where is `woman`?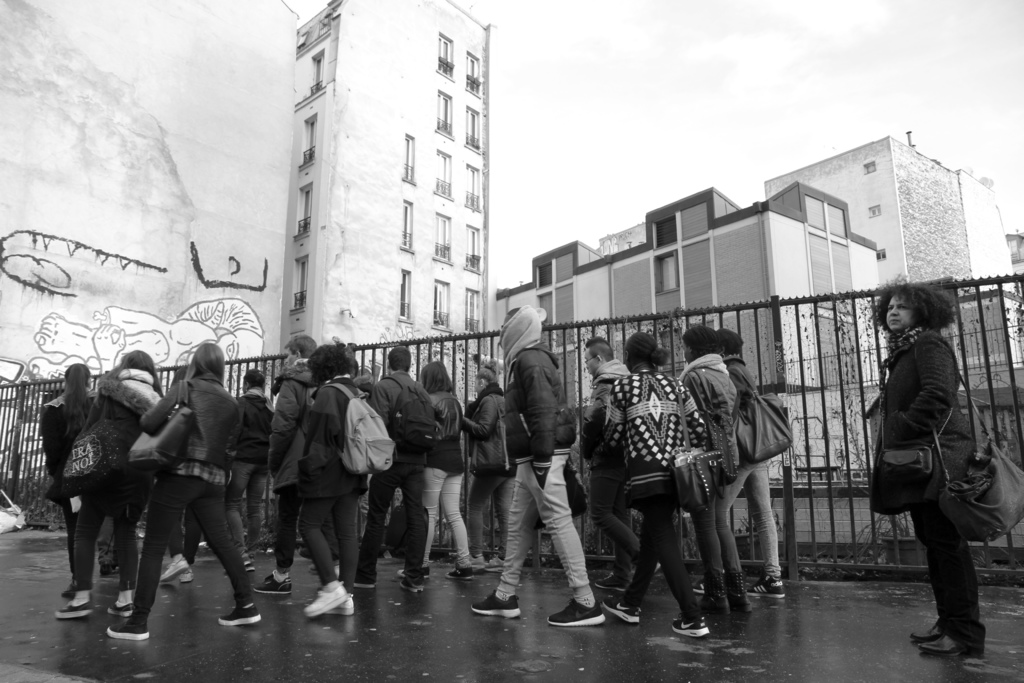
860, 261, 1003, 656.
